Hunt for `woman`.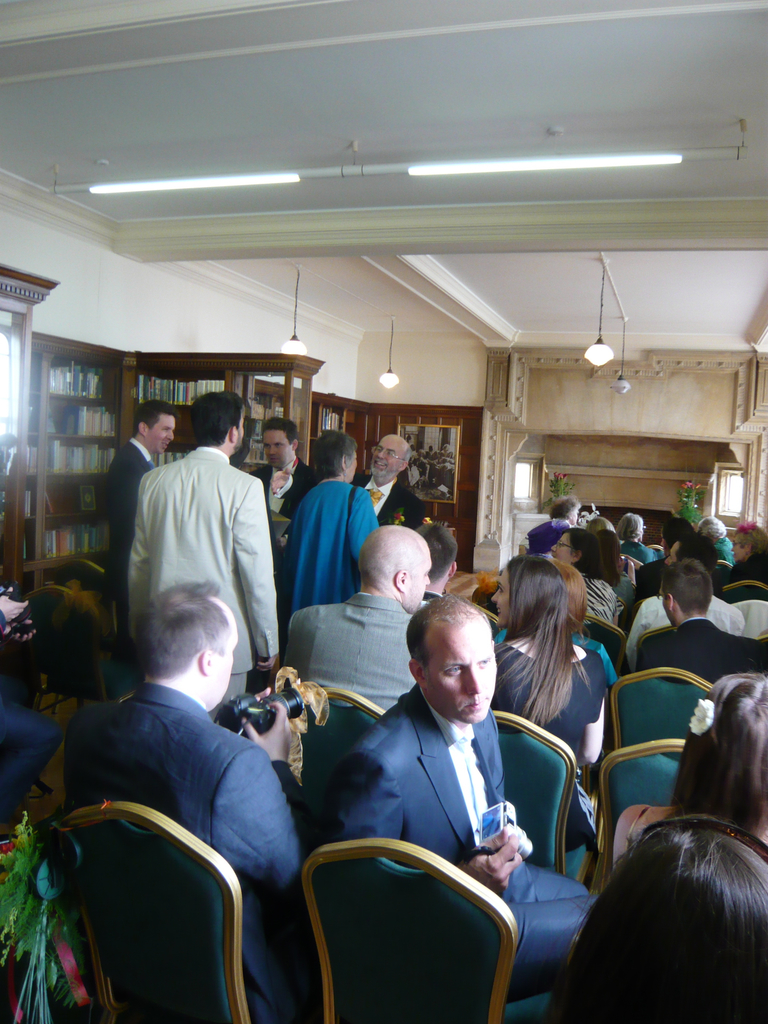
Hunted down at bbox=(290, 422, 384, 617).
